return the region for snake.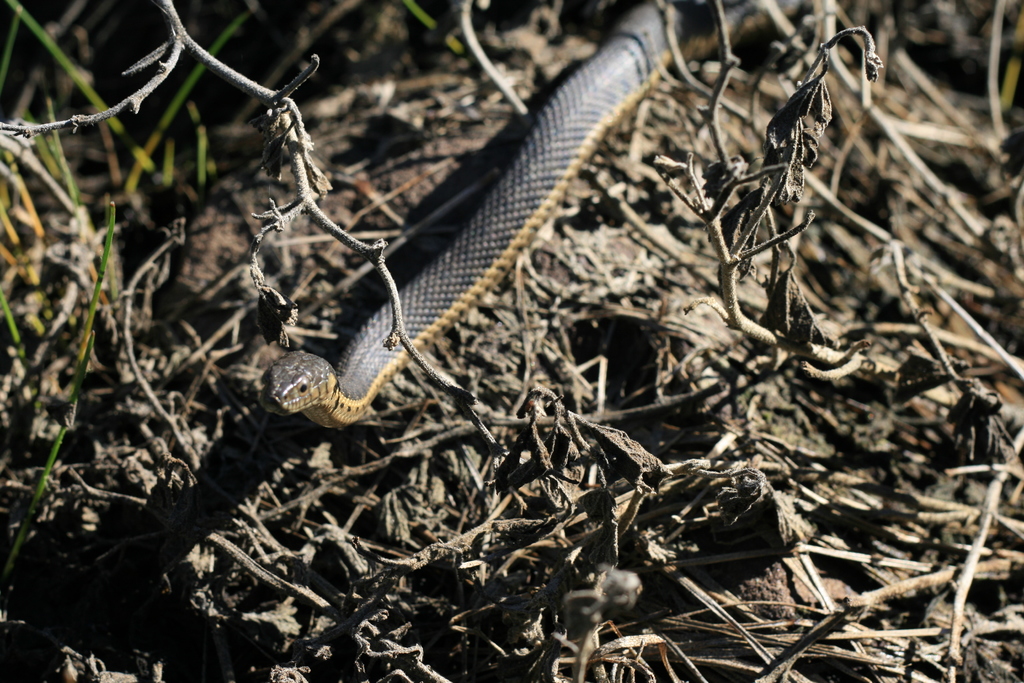
<region>255, 0, 802, 429</region>.
